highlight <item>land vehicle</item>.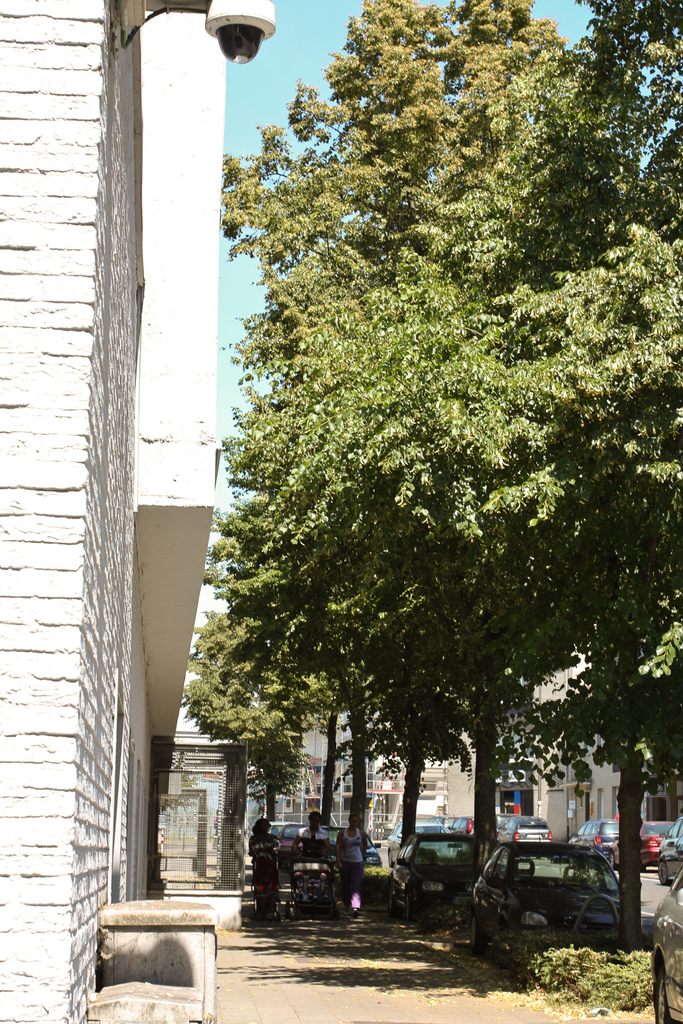
Highlighted region: rect(497, 813, 553, 863).
